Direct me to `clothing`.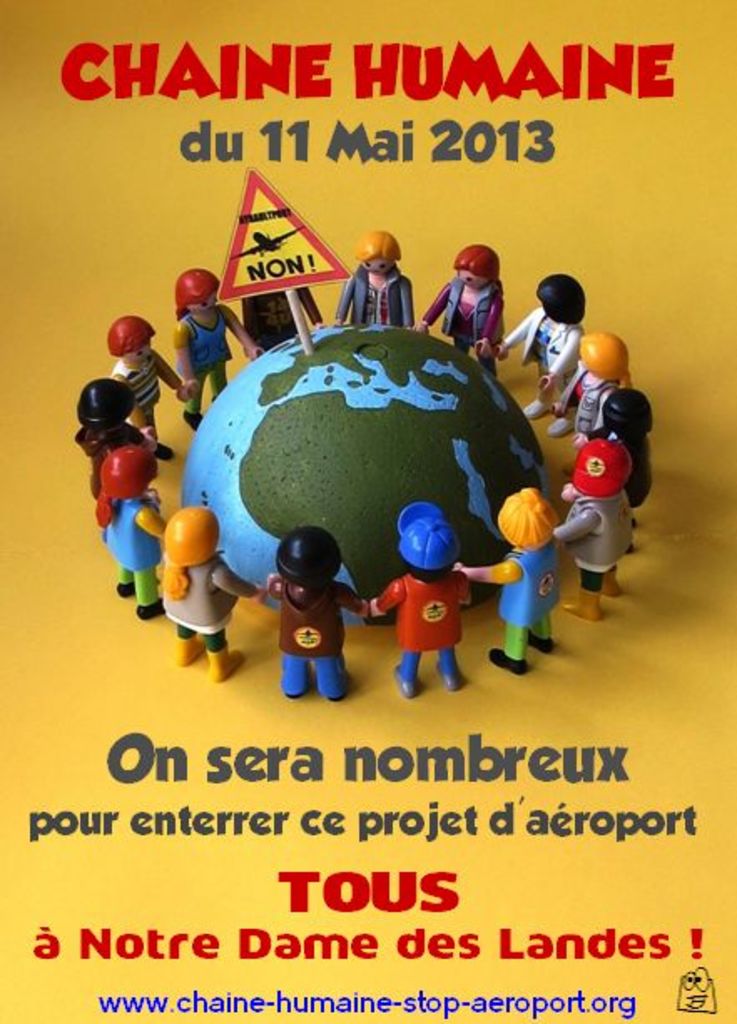
Direction: {"left": 501, "top": 546, "right": 577, "bottom": 650}.
